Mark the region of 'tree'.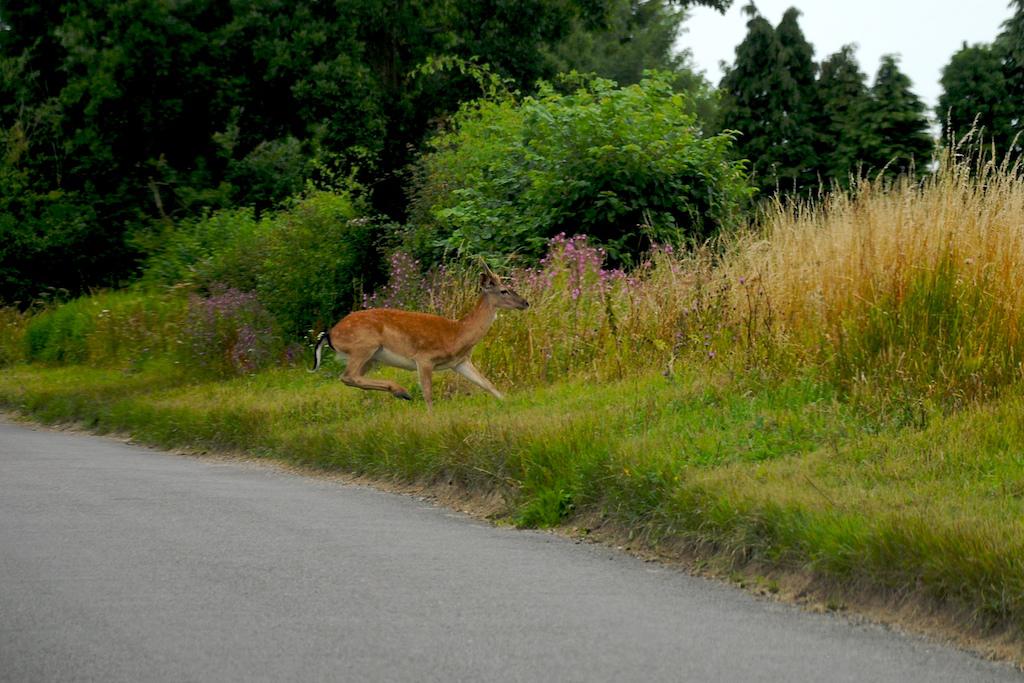
Region: [998, 21, 1023, 125].
